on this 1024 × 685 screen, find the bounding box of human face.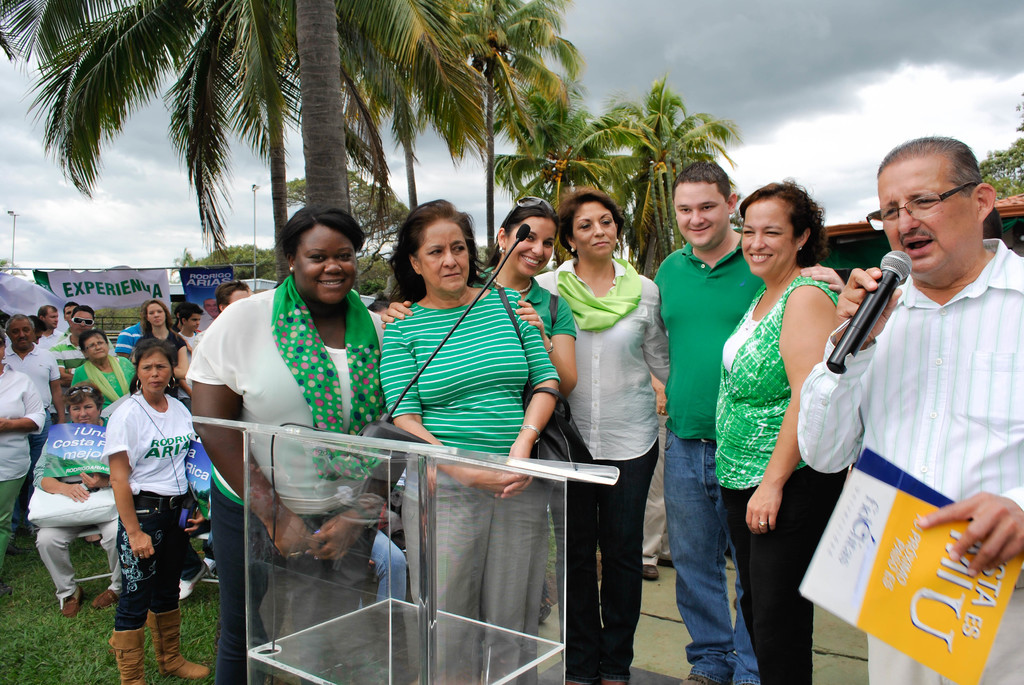
Bounding box: (145,303,166,326).
